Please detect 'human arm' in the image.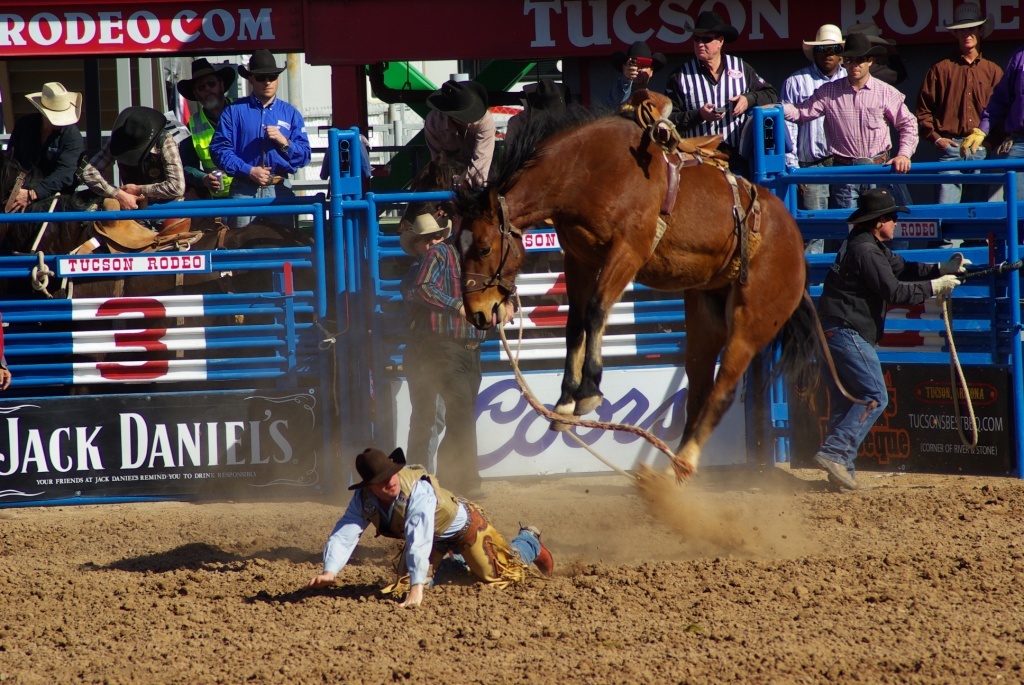
bbox(1001, 140, 1019, 156).
